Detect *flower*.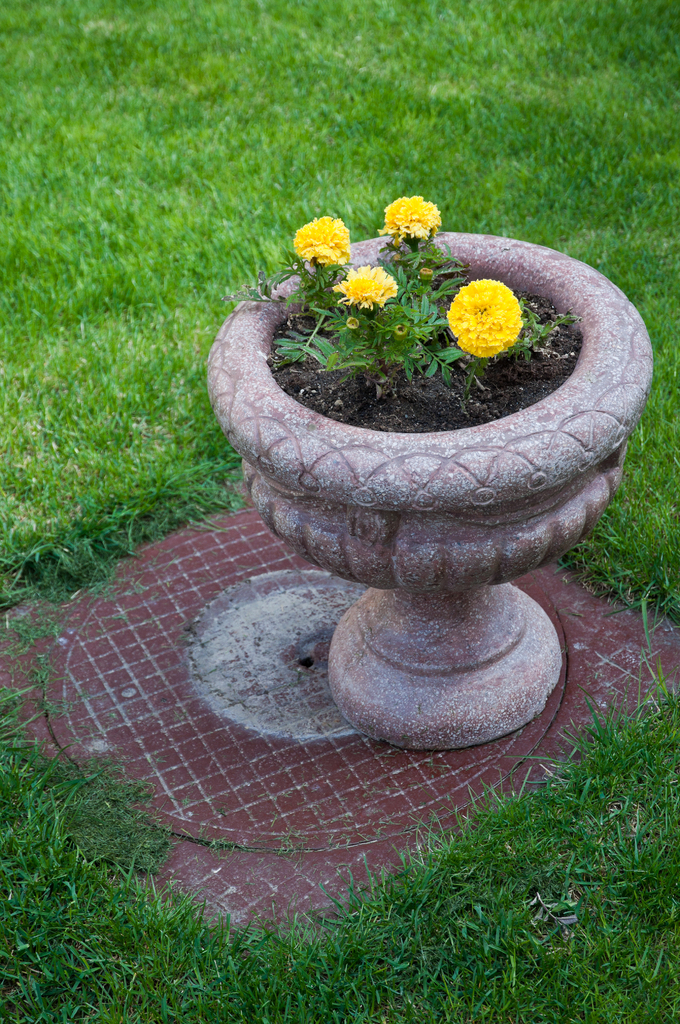
Detected at bbox(296, 211, 353, 265).
